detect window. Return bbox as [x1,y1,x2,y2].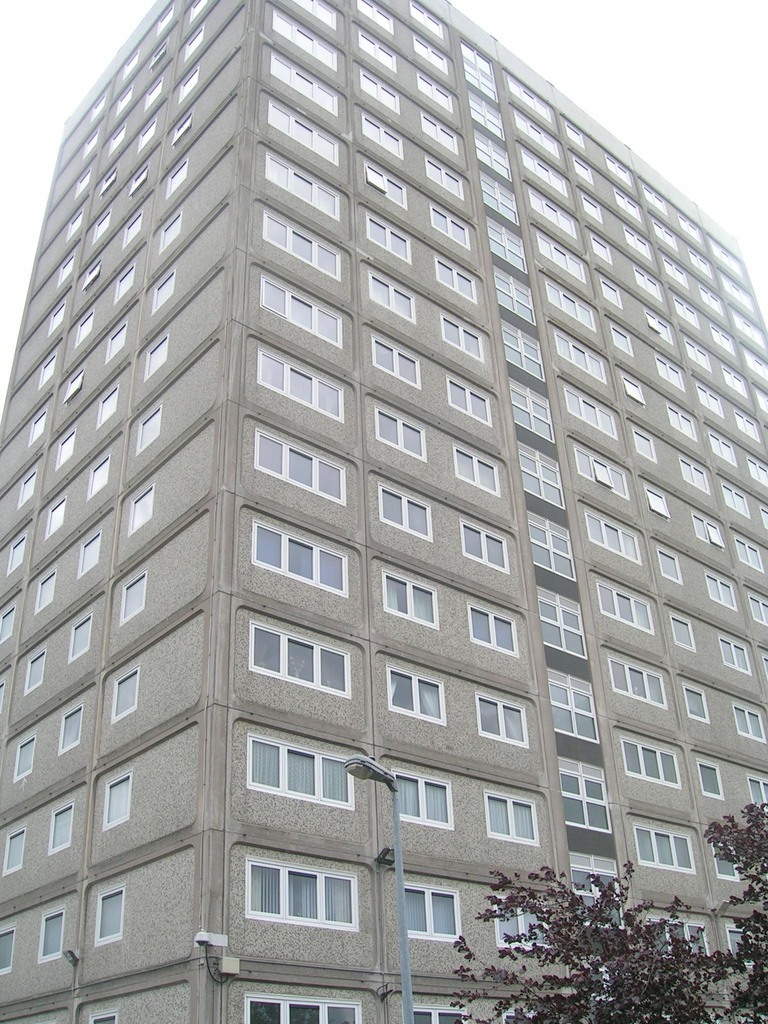
[685,342,706,378].
